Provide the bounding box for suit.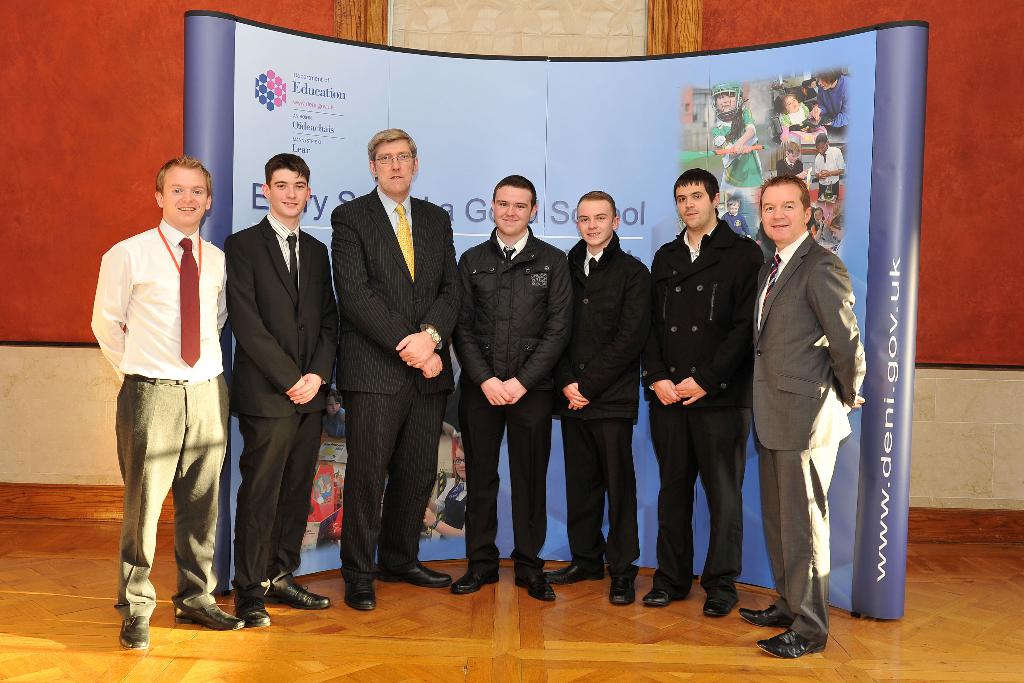
<region>452, 224, 572, 567</region>.
